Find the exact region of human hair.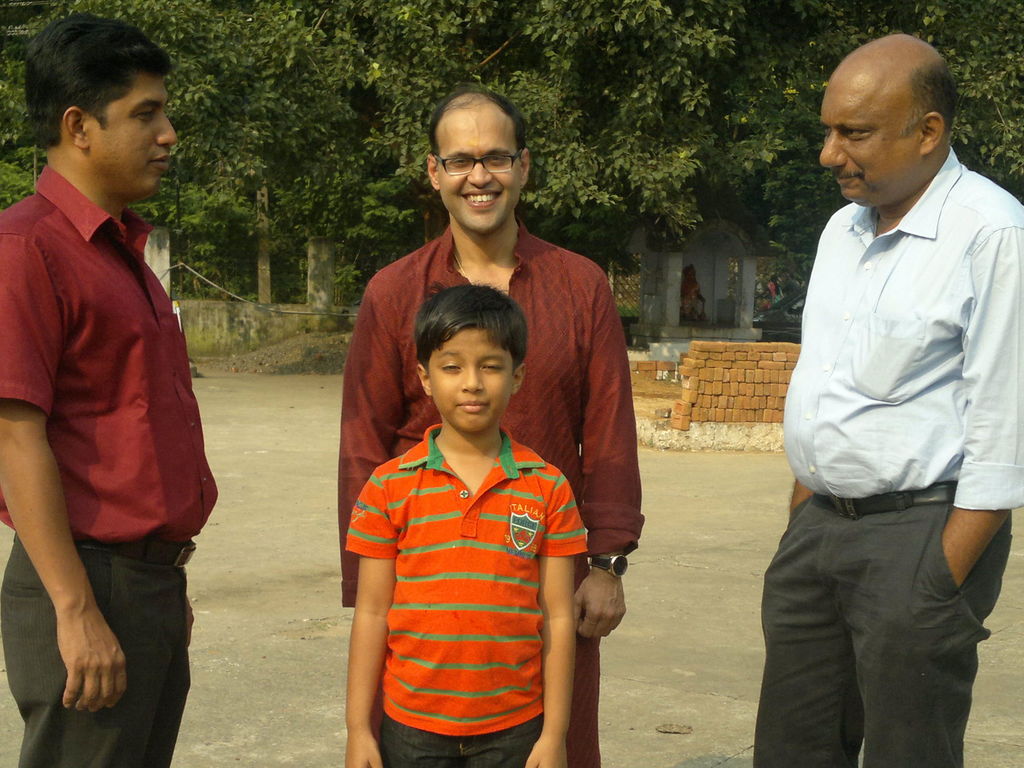
Exact region: <bbox>21, 10, 168, 179</bbox>.
